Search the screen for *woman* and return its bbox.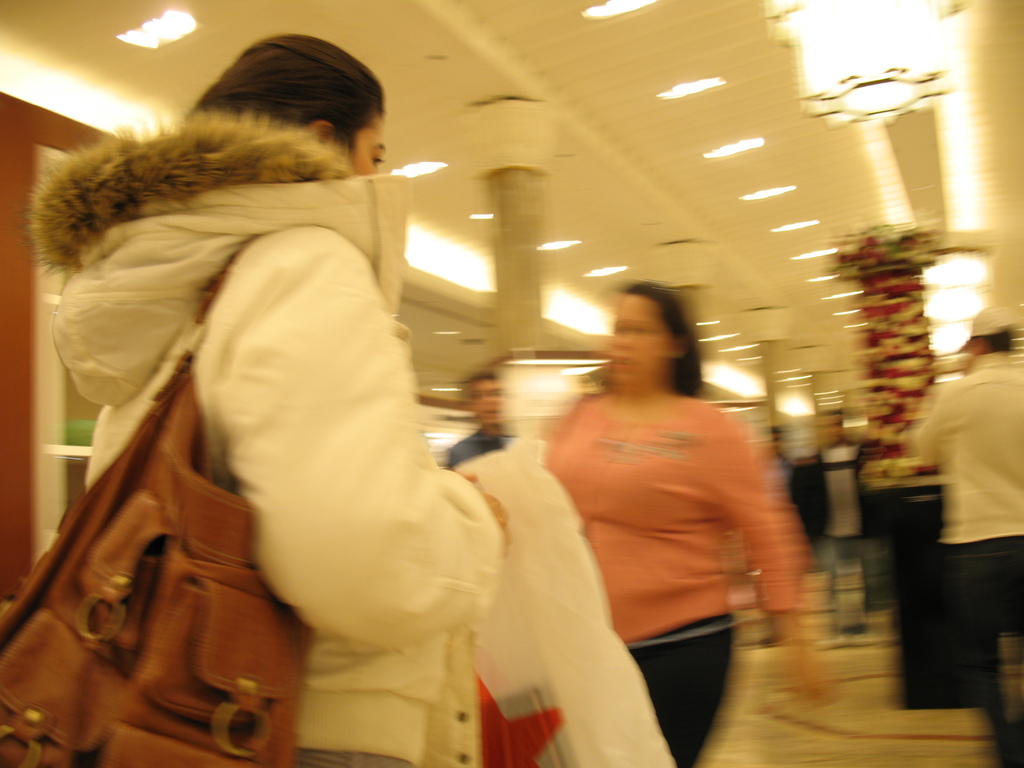
Found: box=[541, 275, 838, 767].
